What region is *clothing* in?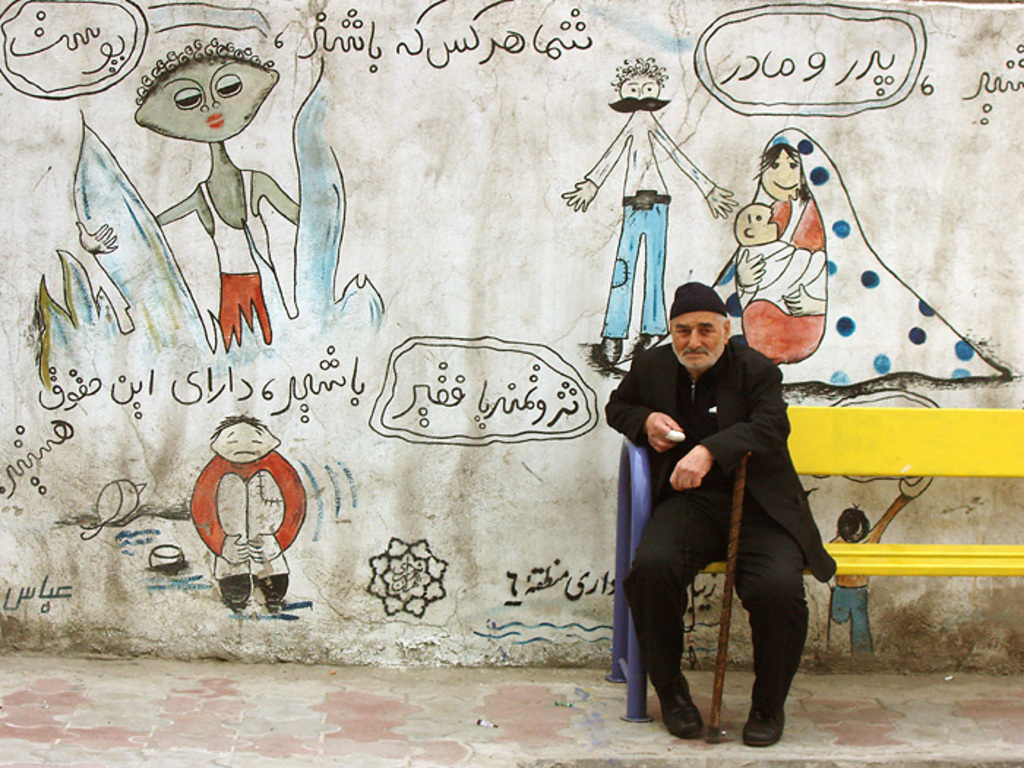
607/341/825/726.
